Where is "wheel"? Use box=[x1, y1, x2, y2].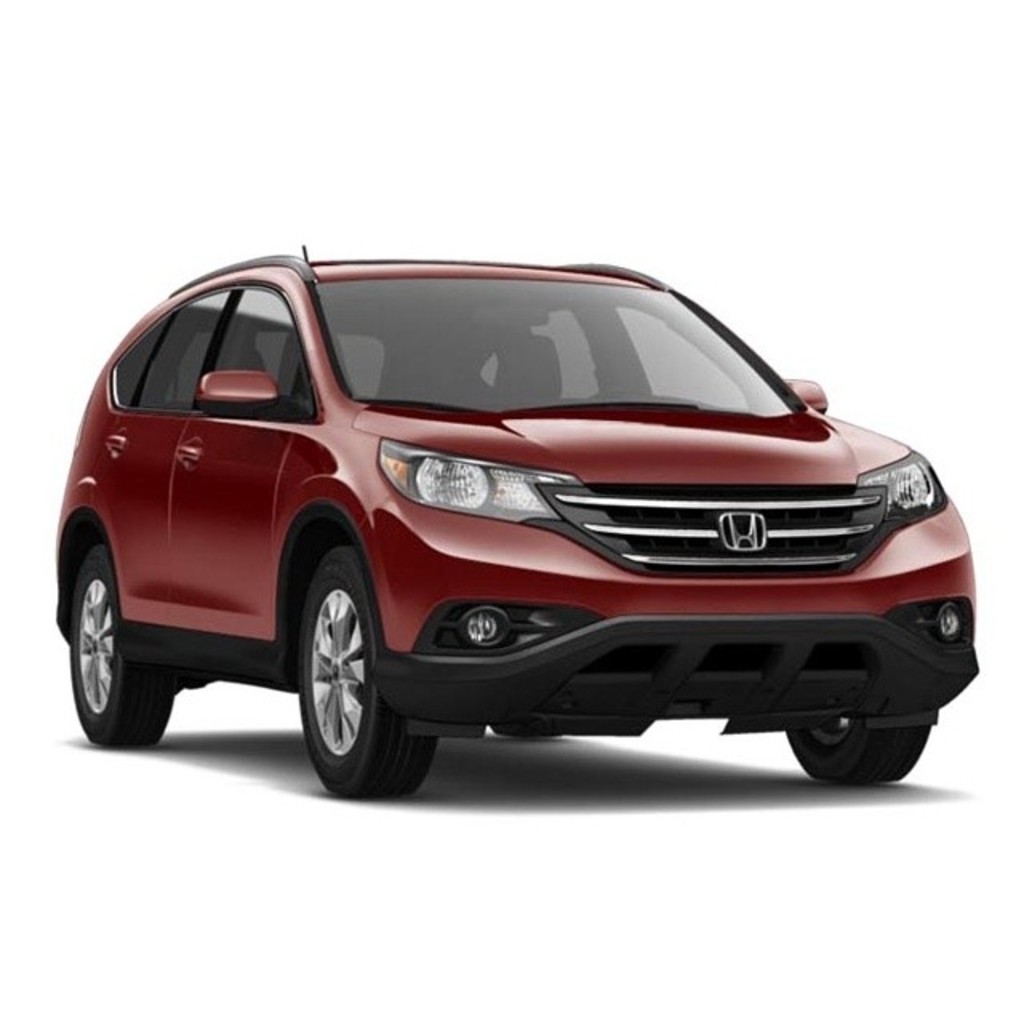
box=[789, 710, 938, 789].
